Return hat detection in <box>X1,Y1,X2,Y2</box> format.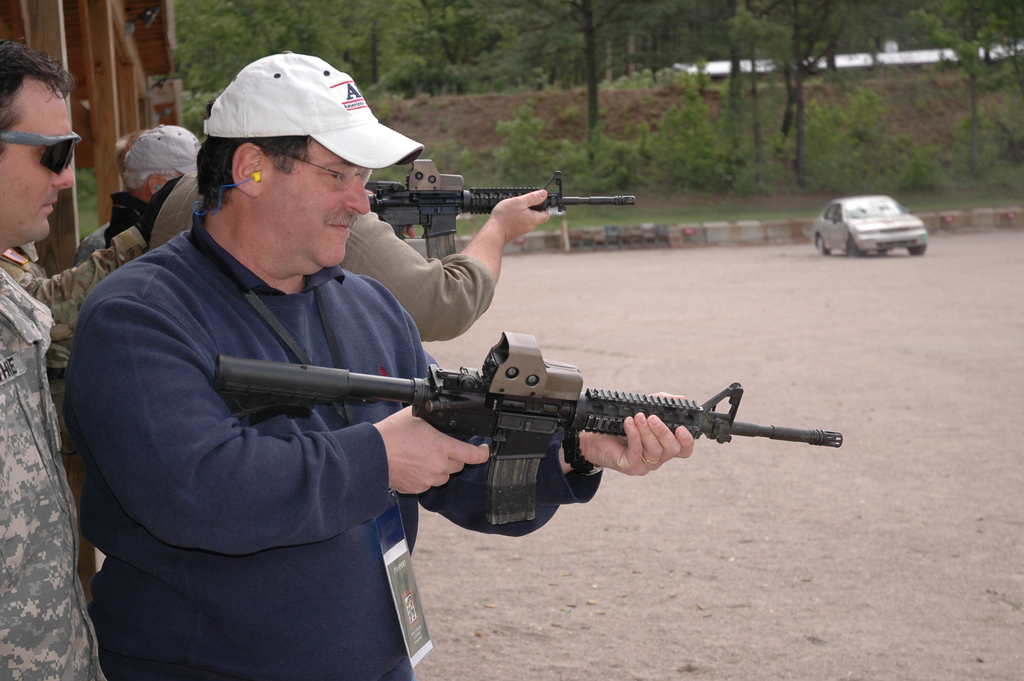
<box>122,122,194,177</box>.
